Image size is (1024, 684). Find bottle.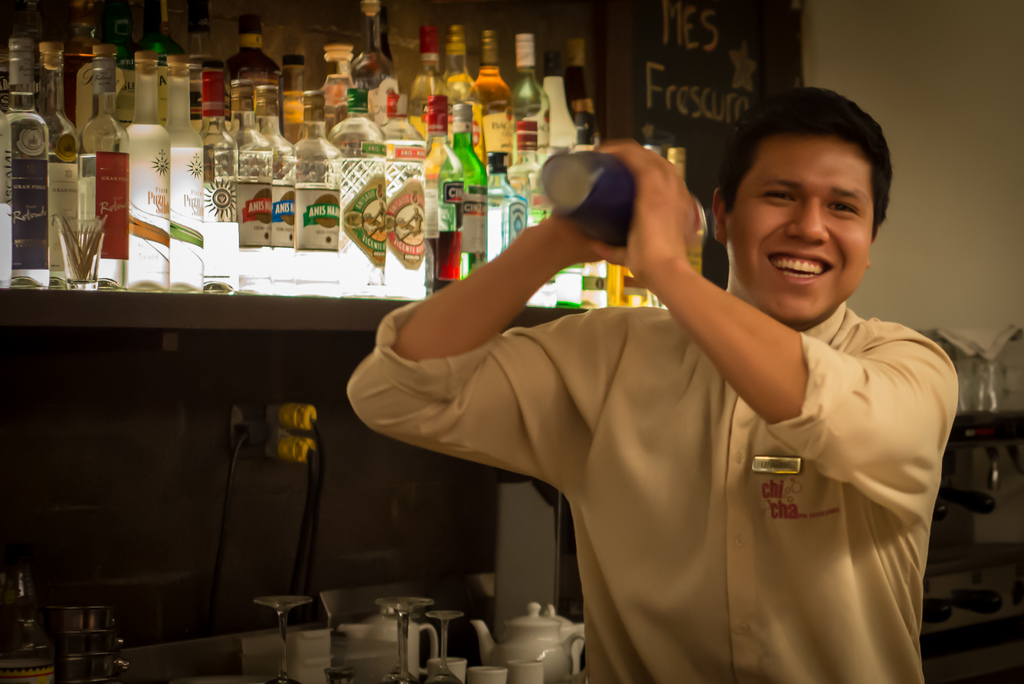
[275,56,316,149].
